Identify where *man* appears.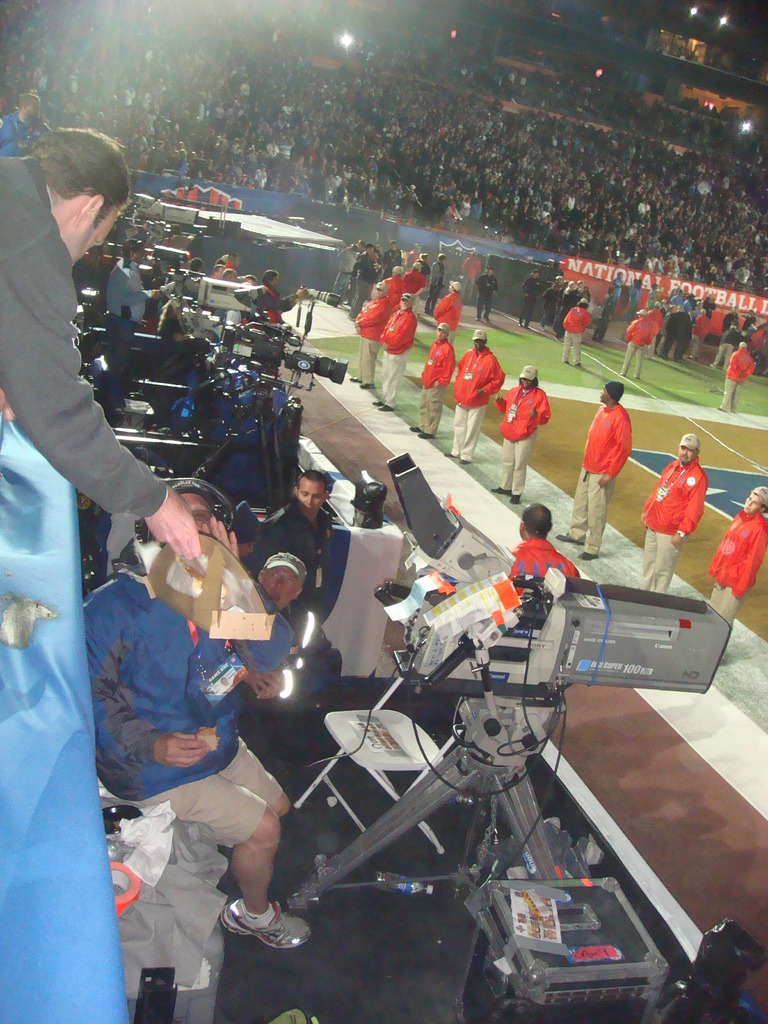
Appears at [left=0, top=124, right=205, bottom=564].
